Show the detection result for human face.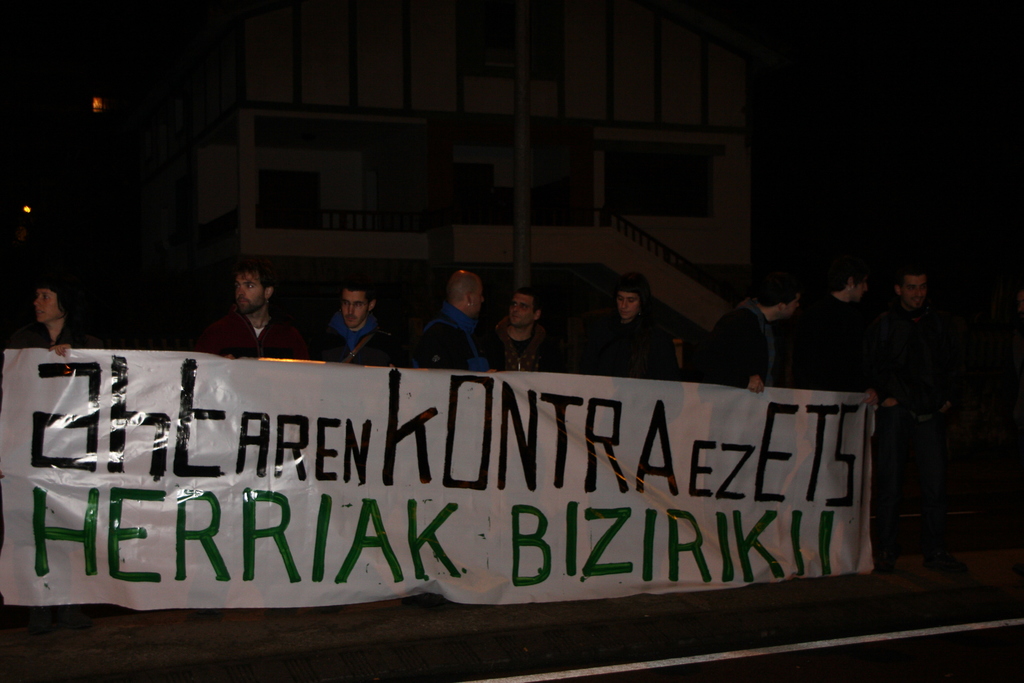
[907,270,927,306].
